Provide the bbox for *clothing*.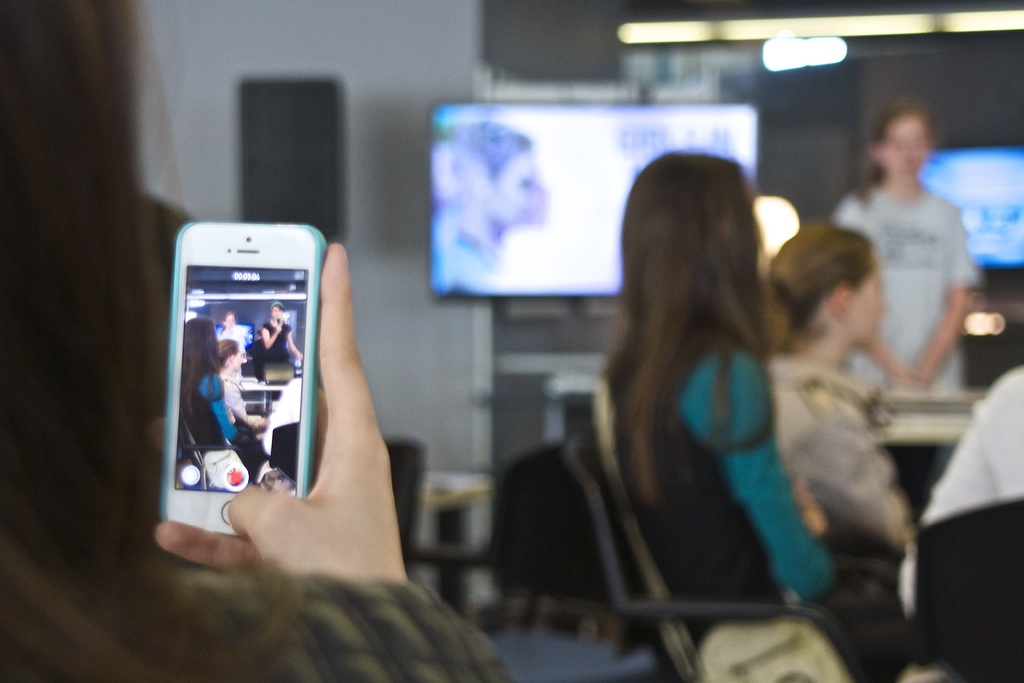
box=[184, 373, 269, 479].
